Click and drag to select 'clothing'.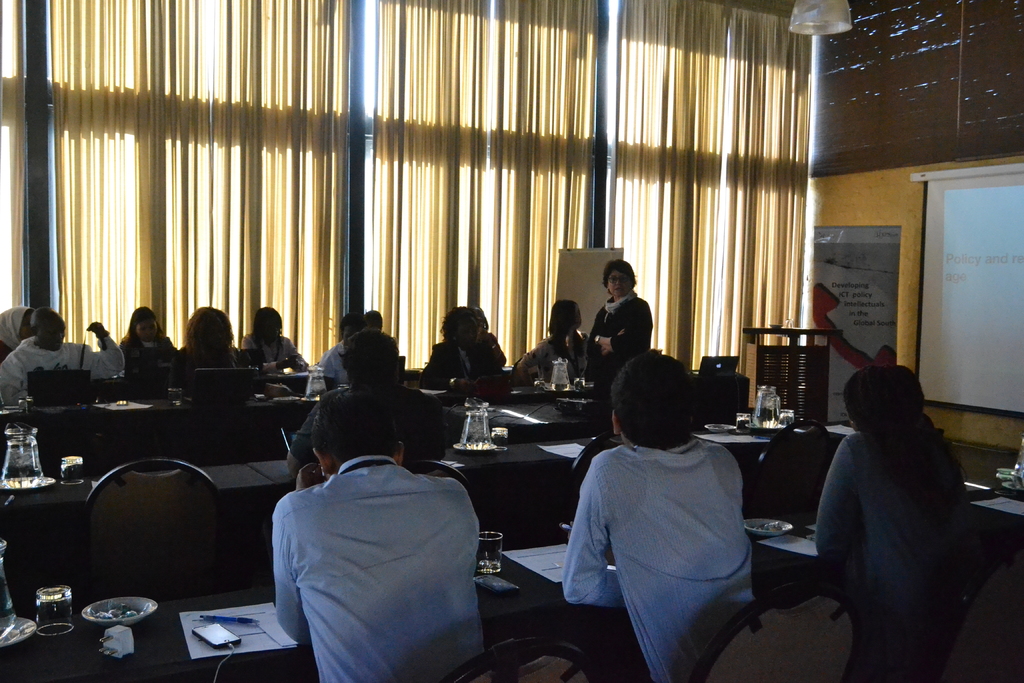
Selection: region(275, 464, 512, 682).
